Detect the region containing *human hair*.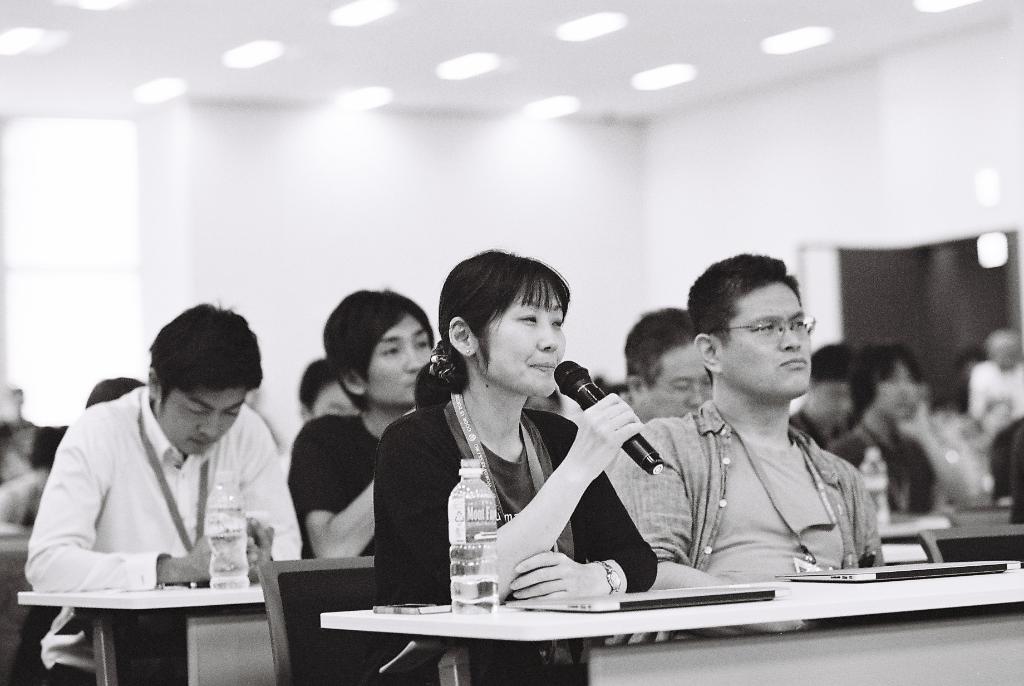
detection(298, 361, 335, 412).
